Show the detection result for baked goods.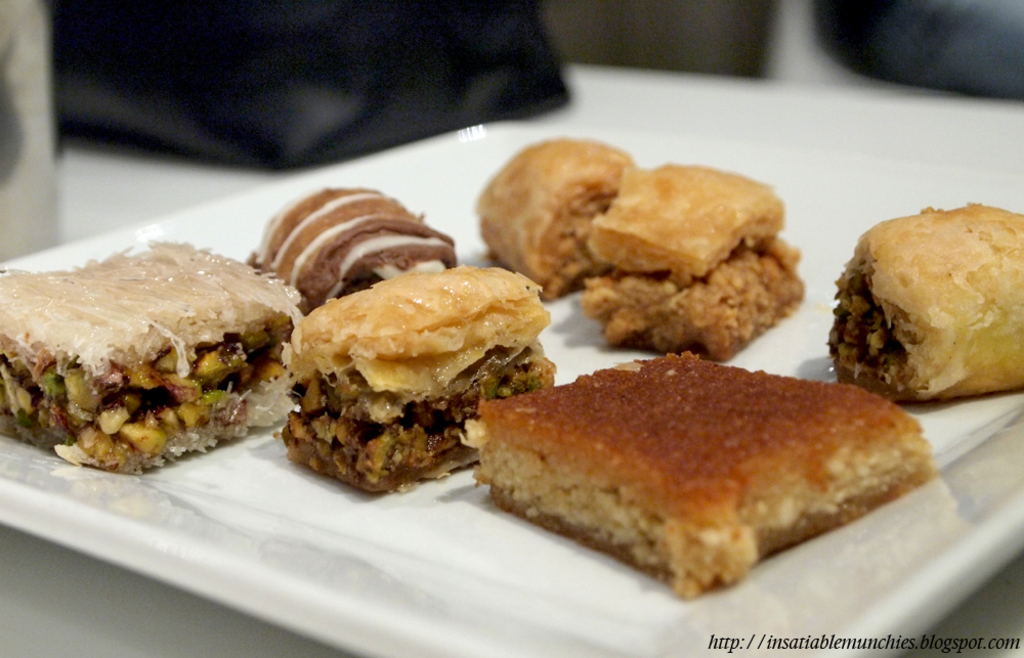
(239,182,461,318).
